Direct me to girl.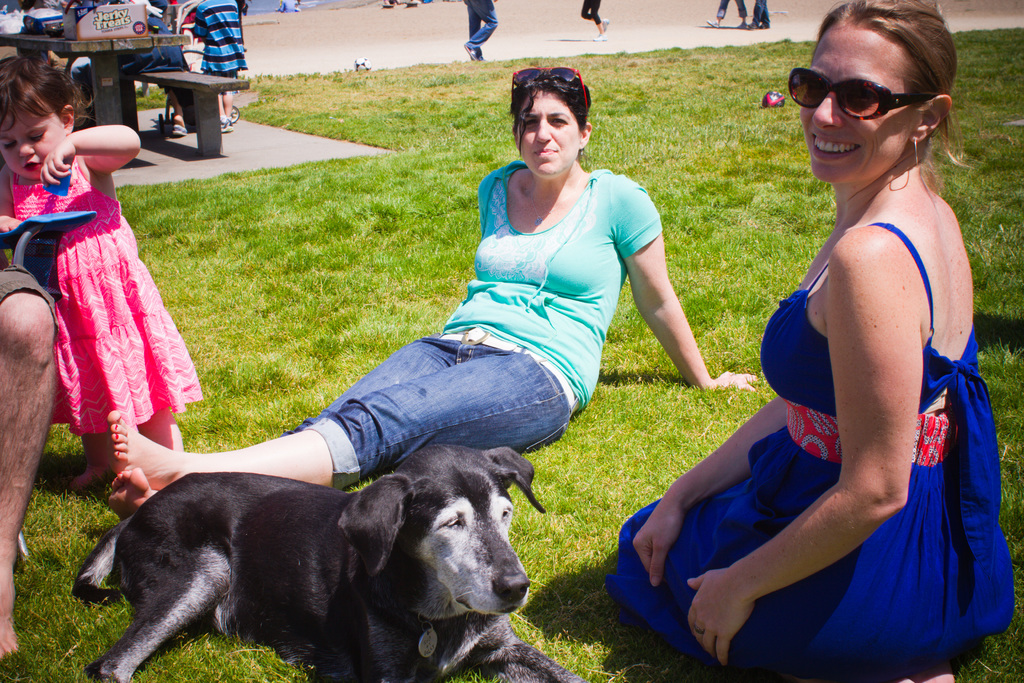
Direction: 0/54/207/493.
